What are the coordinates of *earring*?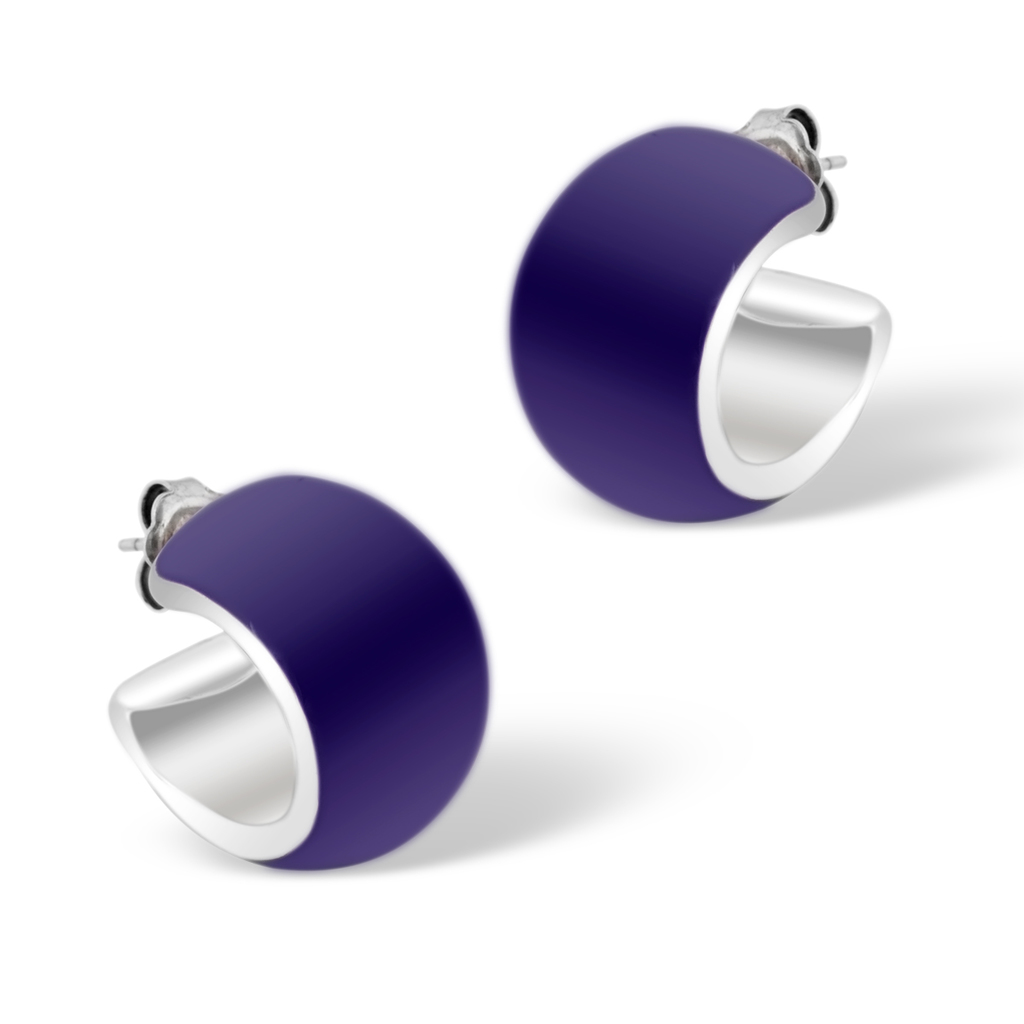
{"x1": 101, "y1": 469, "x2": 490, "y2": 873}.
